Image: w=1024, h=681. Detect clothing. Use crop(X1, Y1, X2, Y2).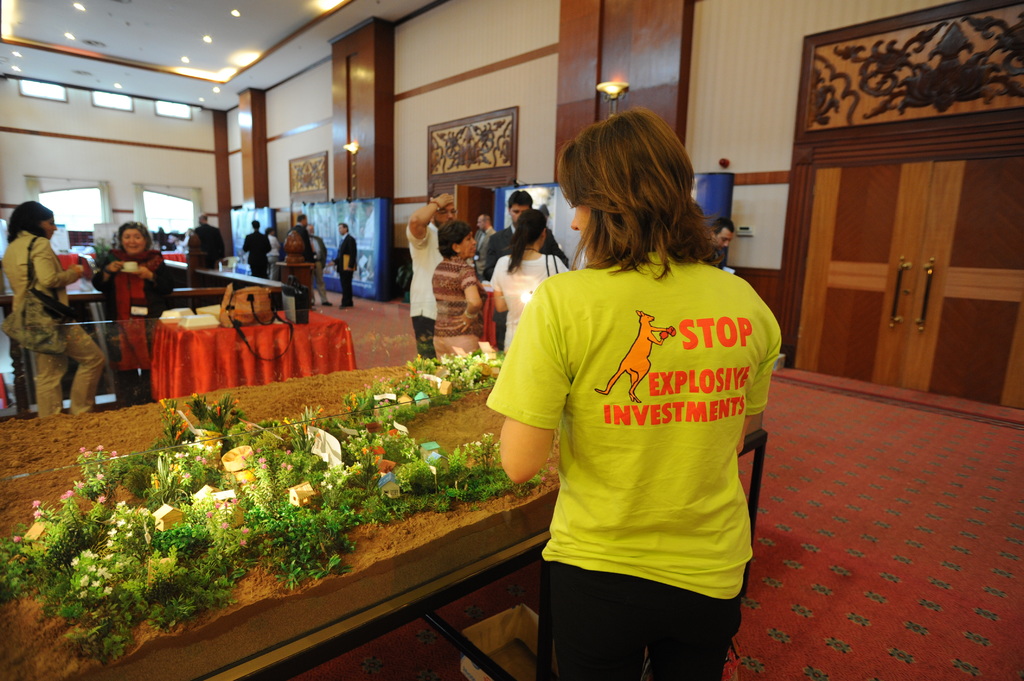
crop(487, 250, 572, 348).
